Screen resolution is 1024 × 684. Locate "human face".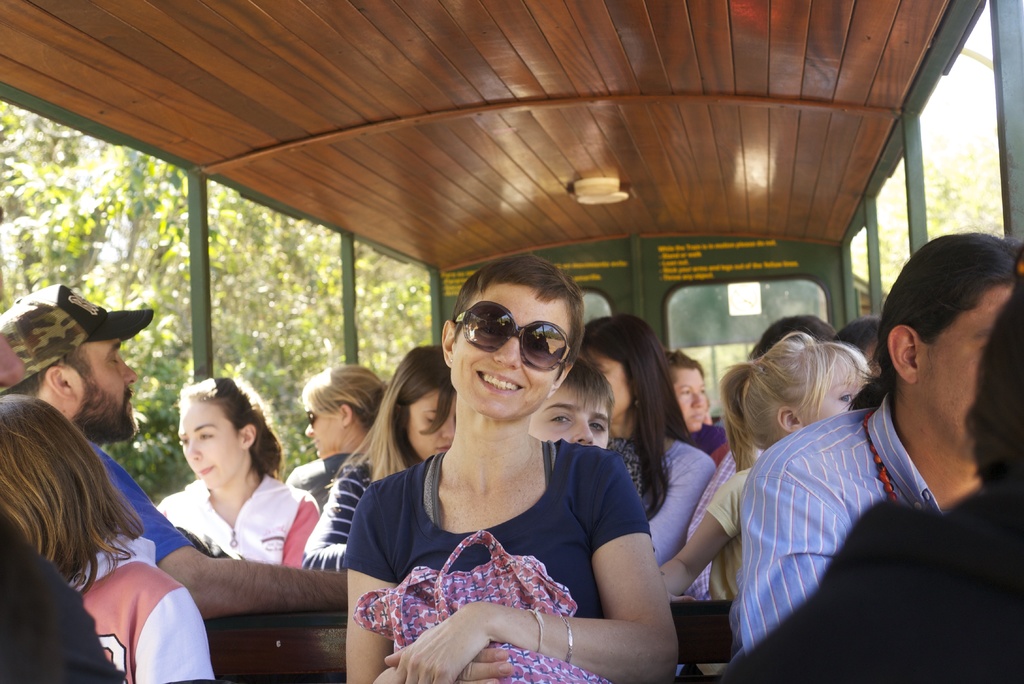
pyautogui.locateOnScreen(579, 348, 630, 419).
